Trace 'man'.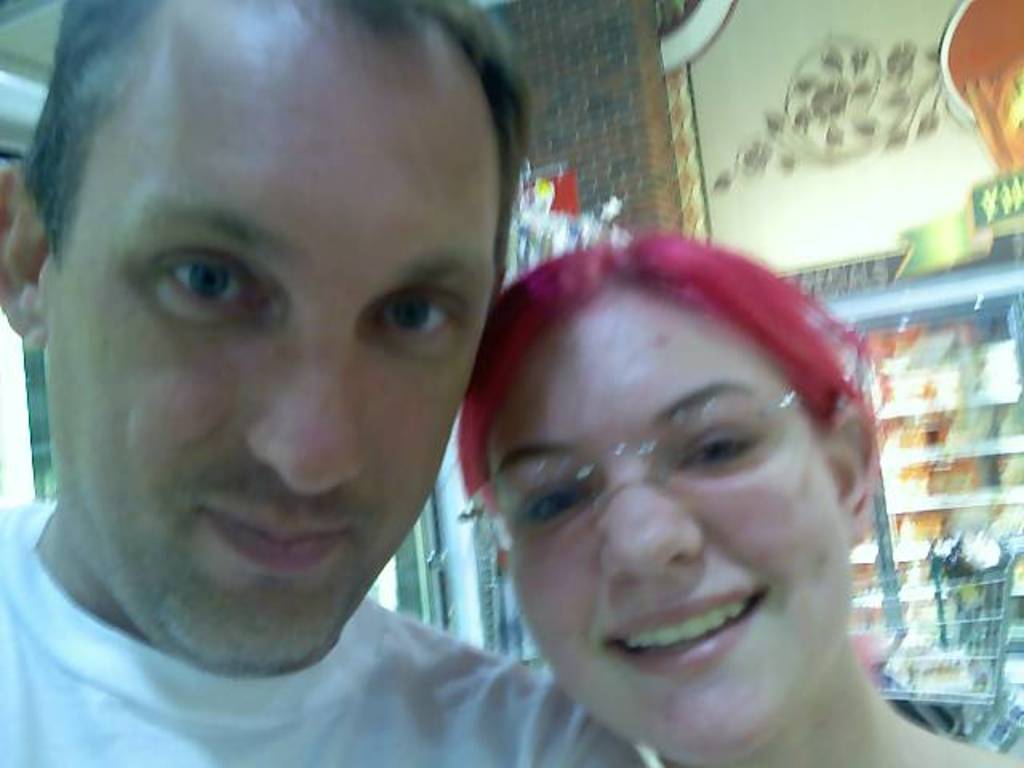
Traced to (0, 30, 659, 765).
